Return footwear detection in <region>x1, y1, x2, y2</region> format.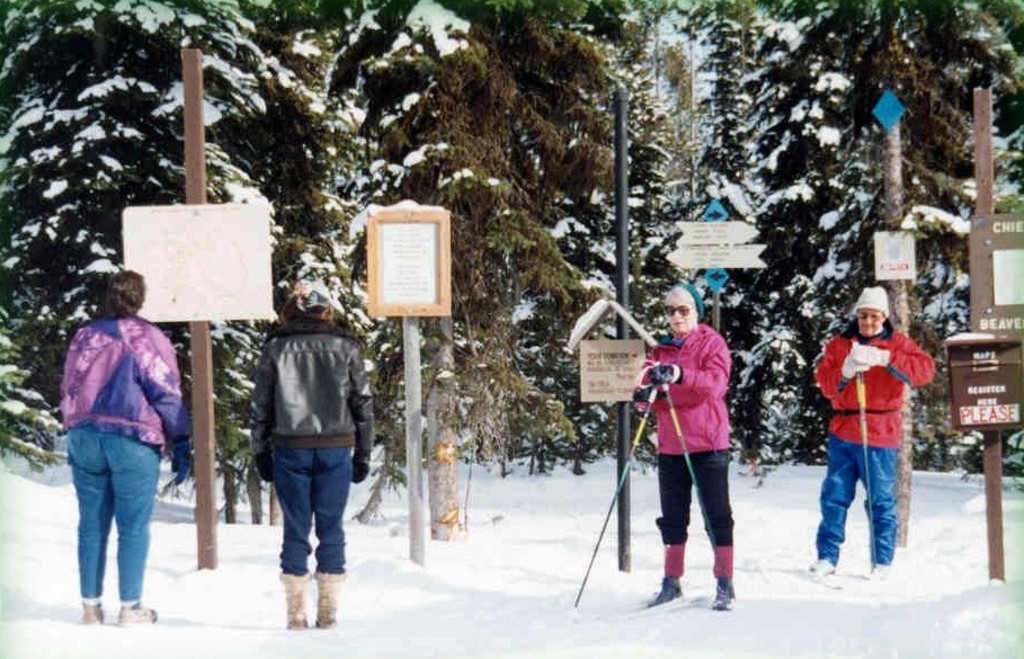
<region>799, 554, 826, 581</region>.
